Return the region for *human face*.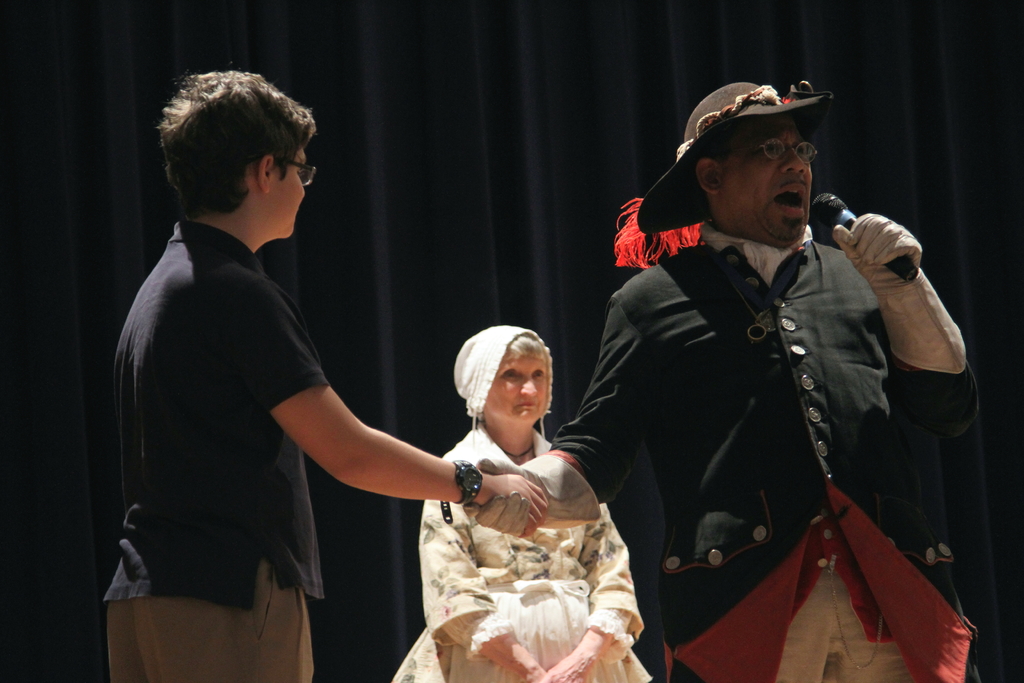
489:347:547:428.
